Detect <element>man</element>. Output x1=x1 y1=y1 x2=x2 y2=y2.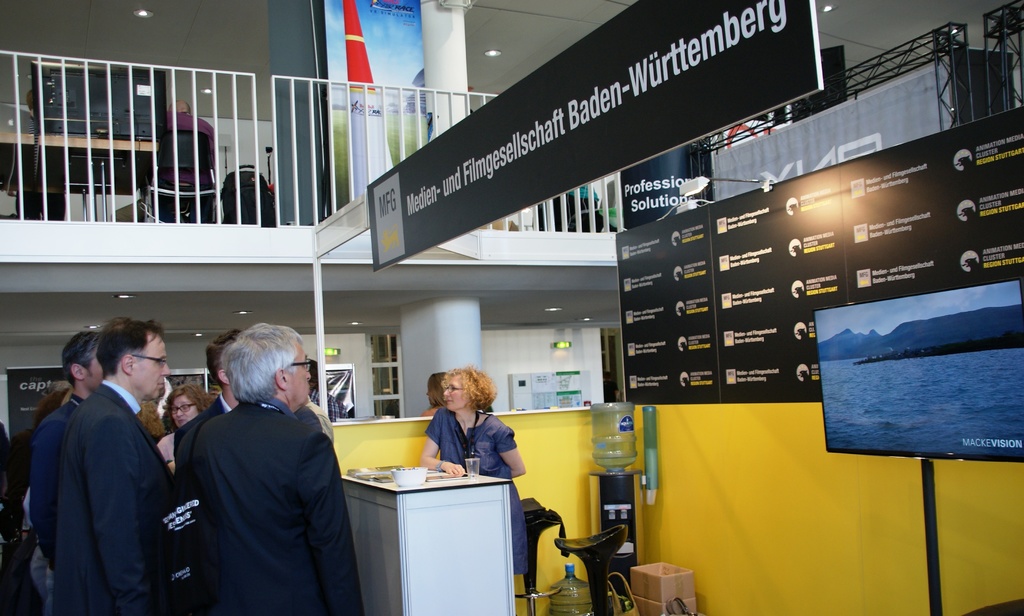
x1=179 y1=324 x2=369 y2=615.
